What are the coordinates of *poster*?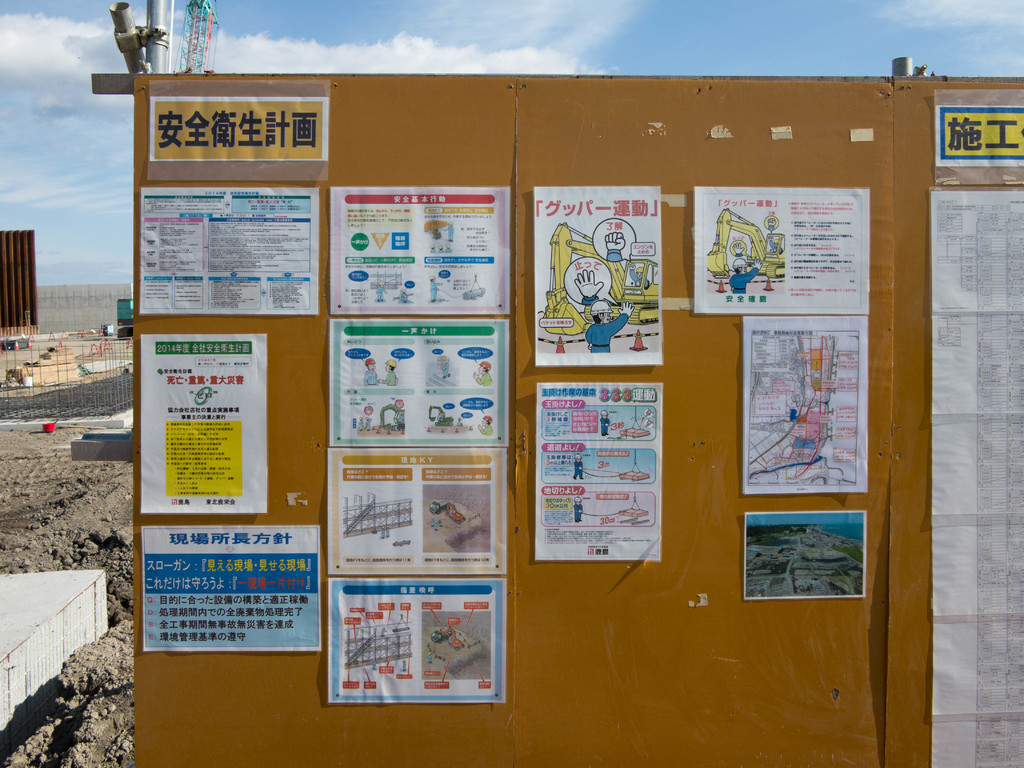
<region>325, 451, 506, 575</region>.
